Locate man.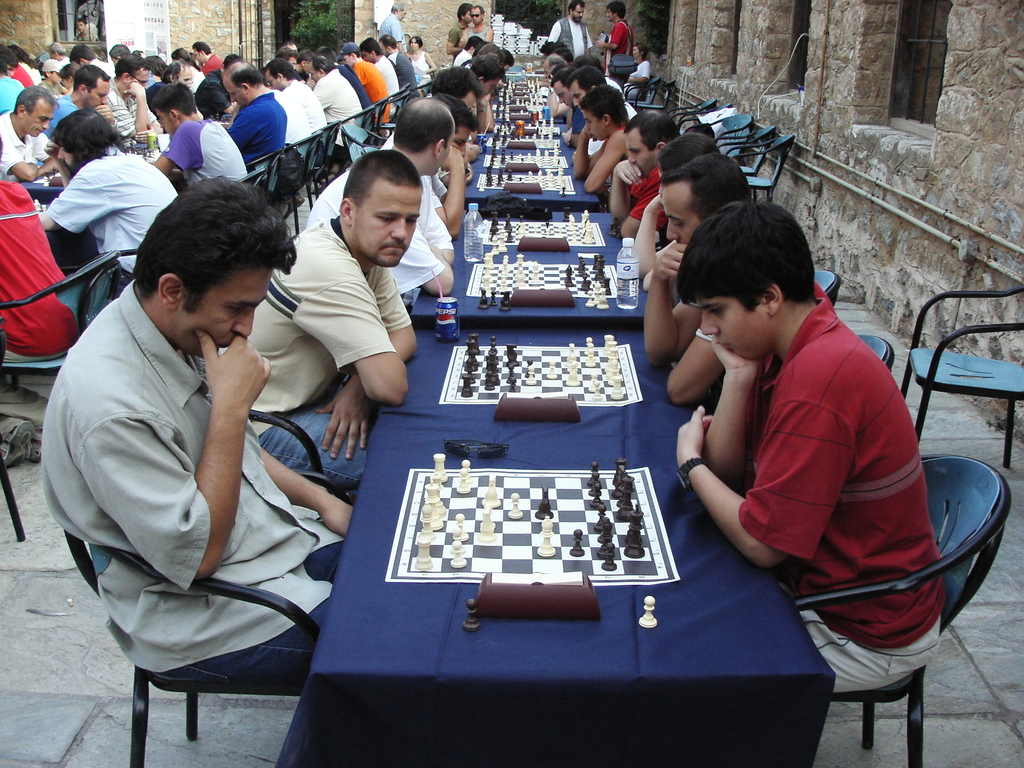
Bounding box: (left=65, top=14, right=92, bottom=44).
